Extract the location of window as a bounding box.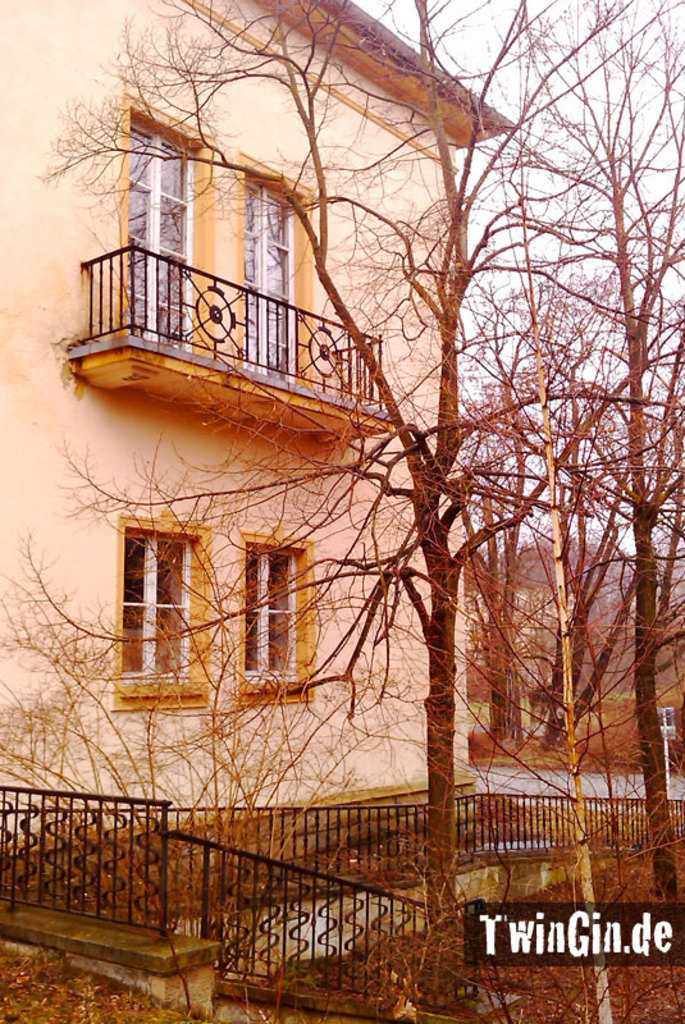
BBox(245, 536, 320, 696).
